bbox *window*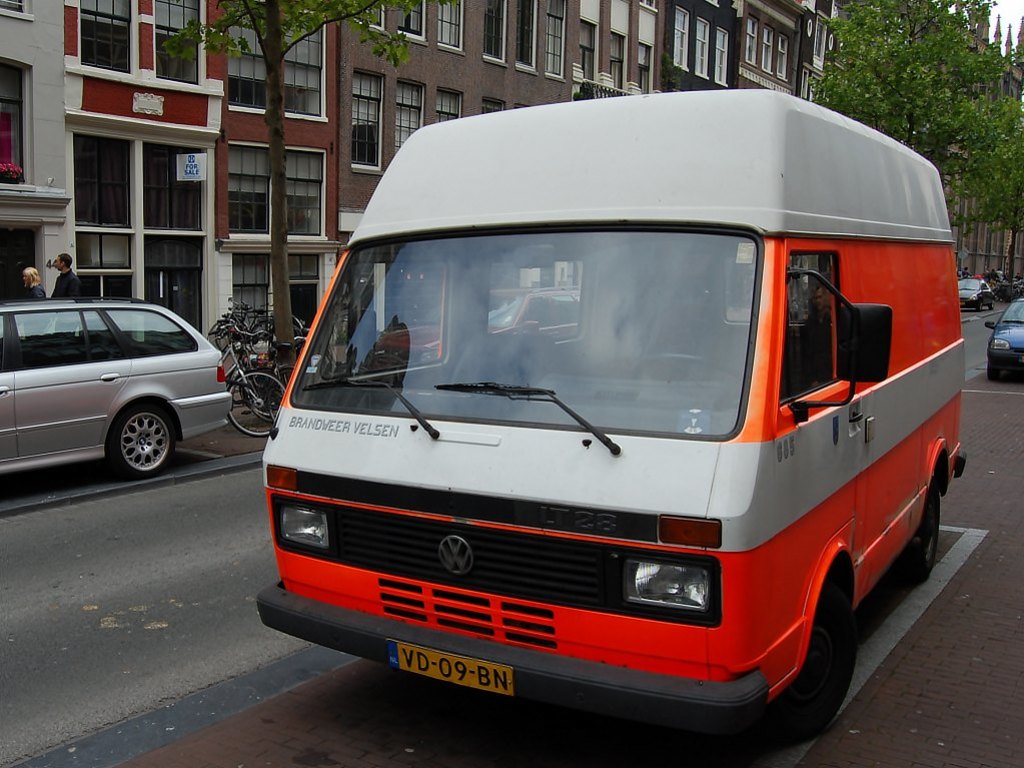
region(480, 0, 505, 63)
